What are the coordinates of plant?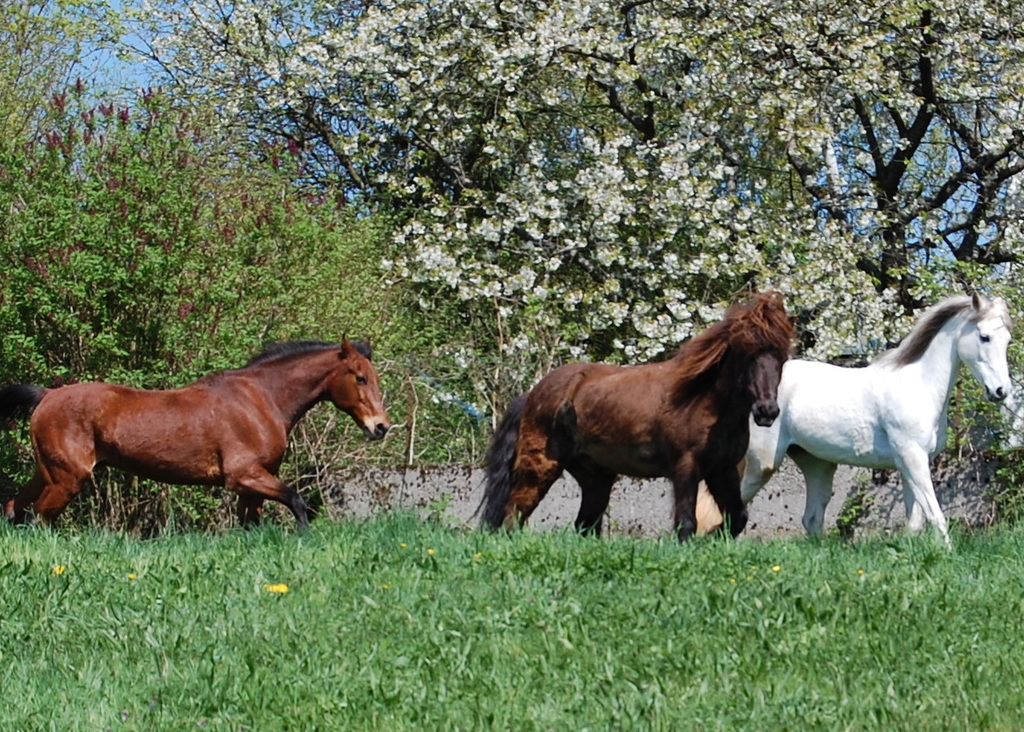
bbox=[230, 217, 500, 475].
